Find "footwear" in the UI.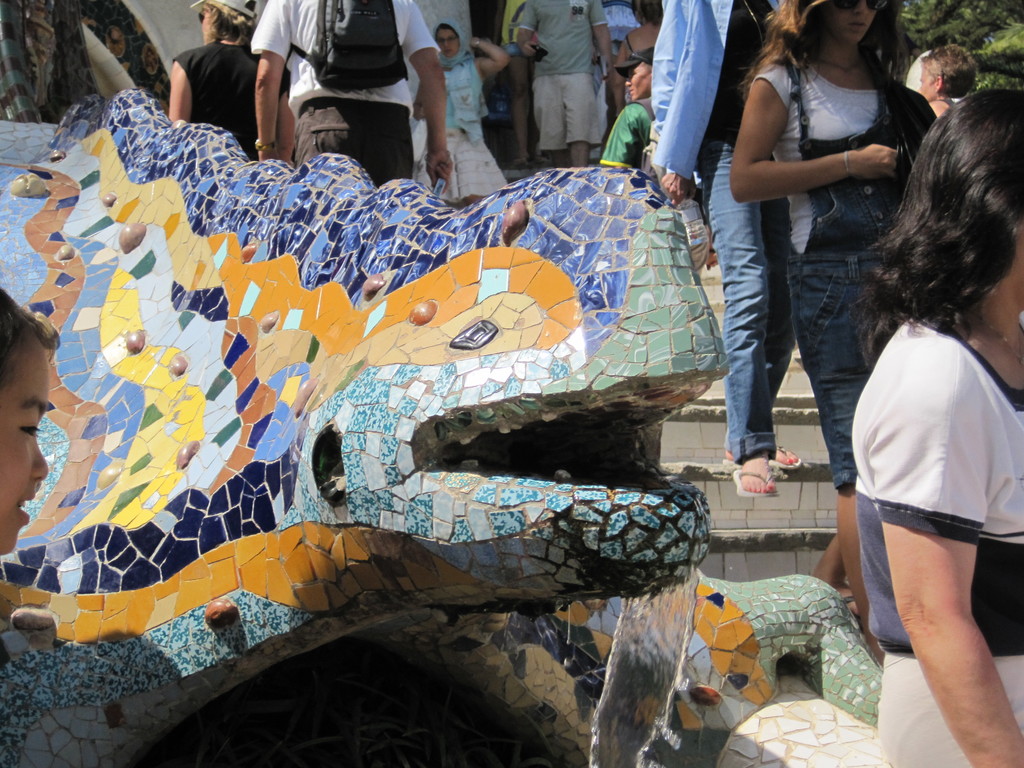
UI element at <box>721,445,802,471</box>.
